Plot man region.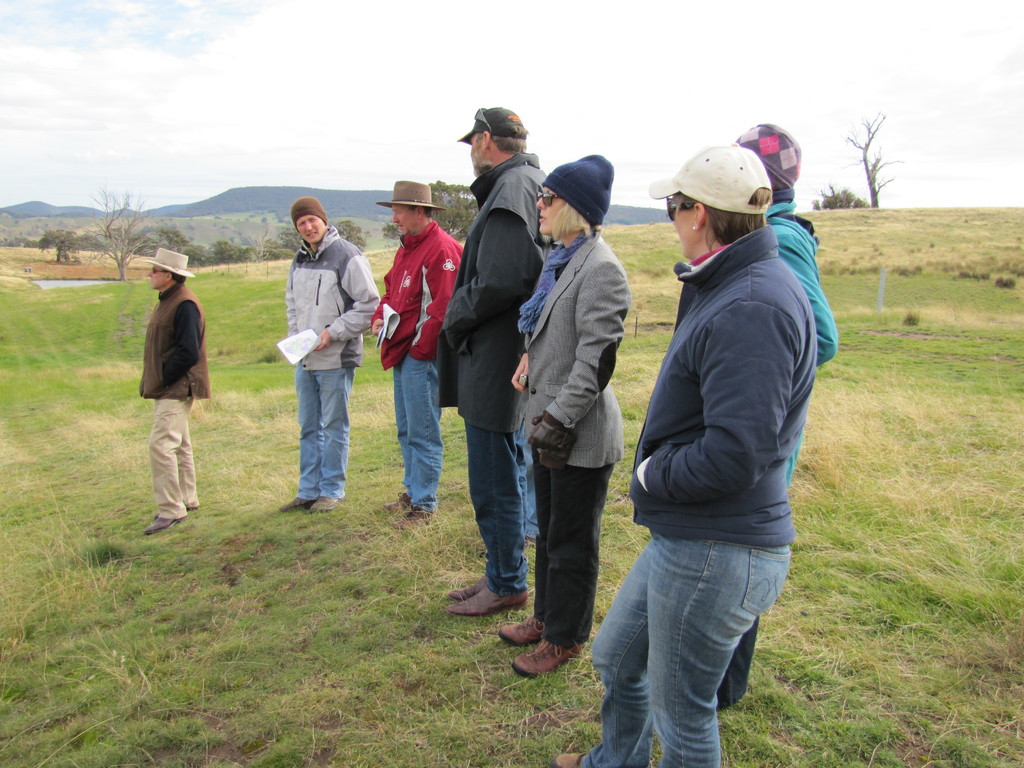
Plotted at box=[436, 102, 556, 620].
